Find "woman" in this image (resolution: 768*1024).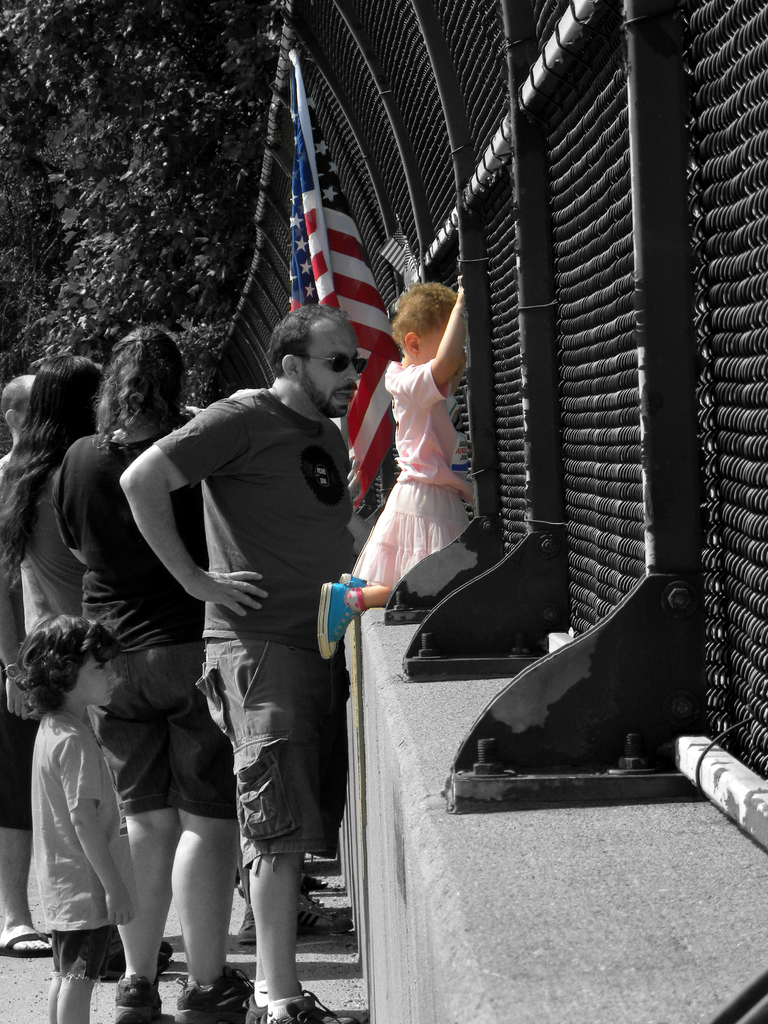
0, 352, 173, 980.
